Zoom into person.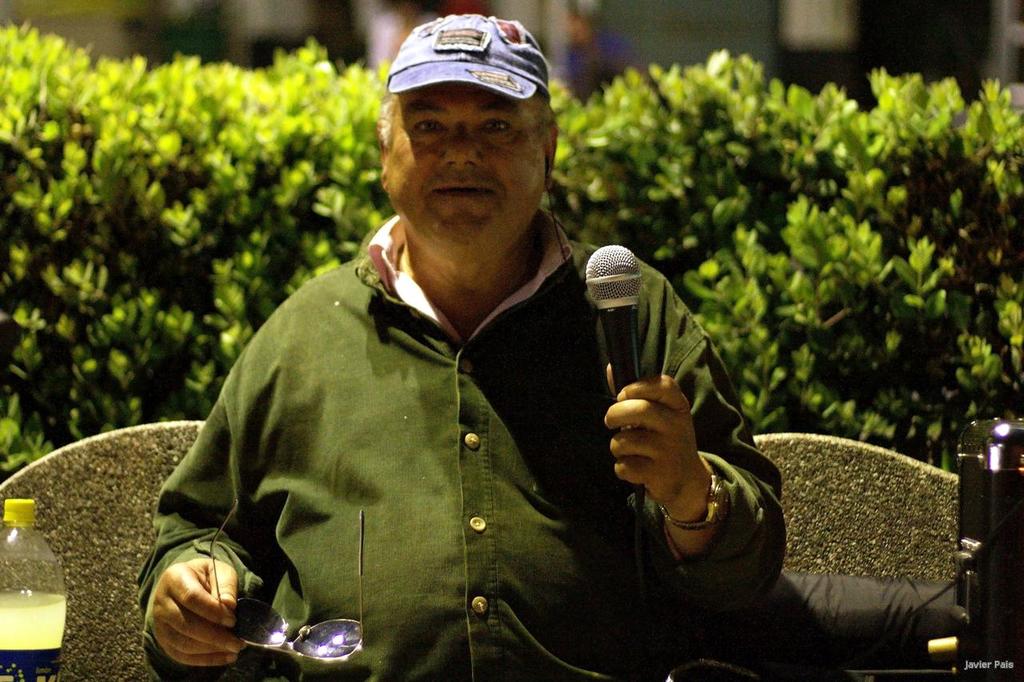
Zoom target: left=153, top=54, right=756, bottom=680.
